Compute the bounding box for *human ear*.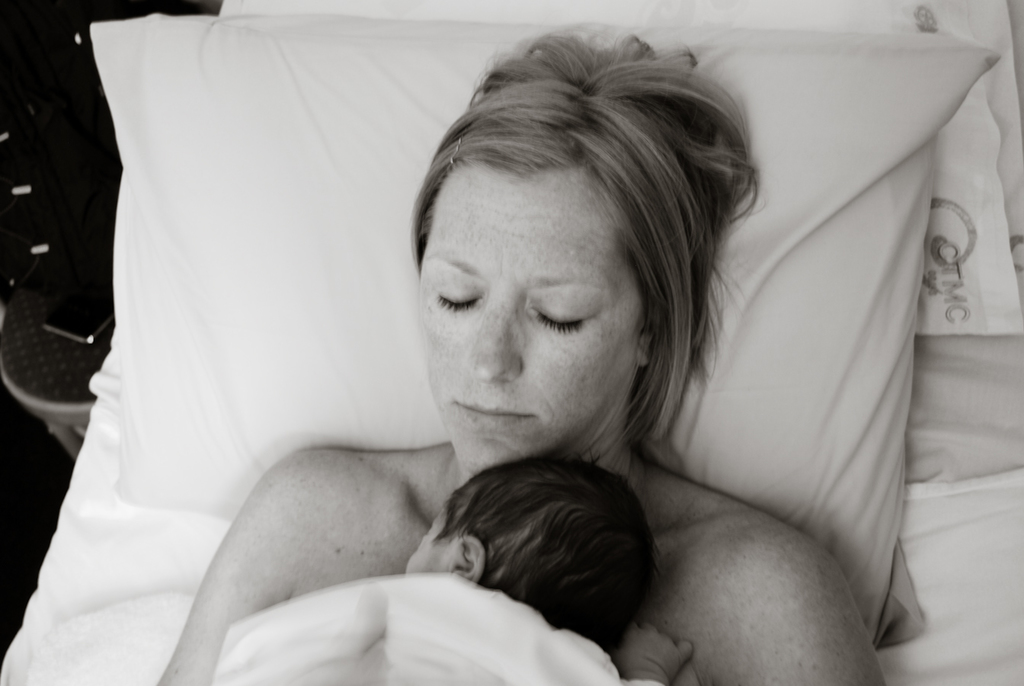
(x1=451, y1=534, x2=483, y2=582).
